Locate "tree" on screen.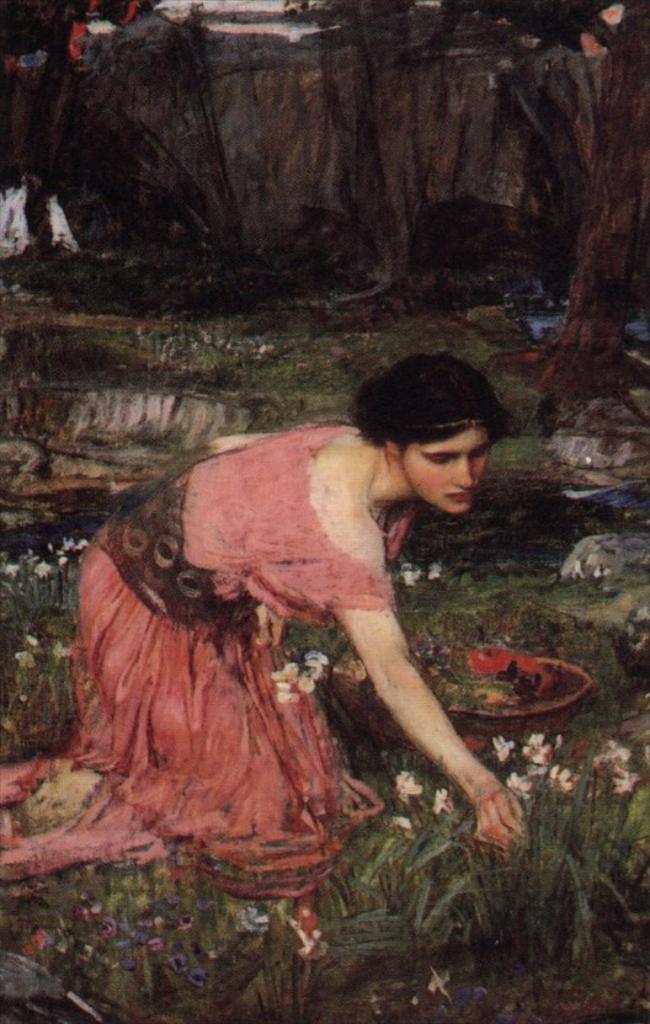
On screen at (494,4,649,454).
